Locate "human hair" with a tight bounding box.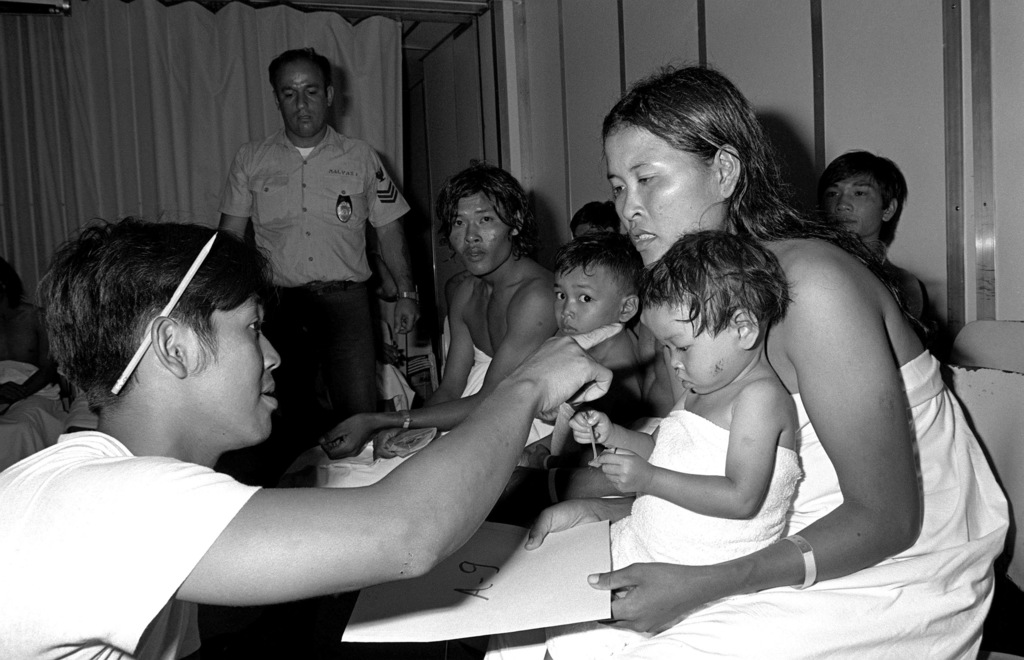
(left=268, top=44, right=337, bottom=81).
